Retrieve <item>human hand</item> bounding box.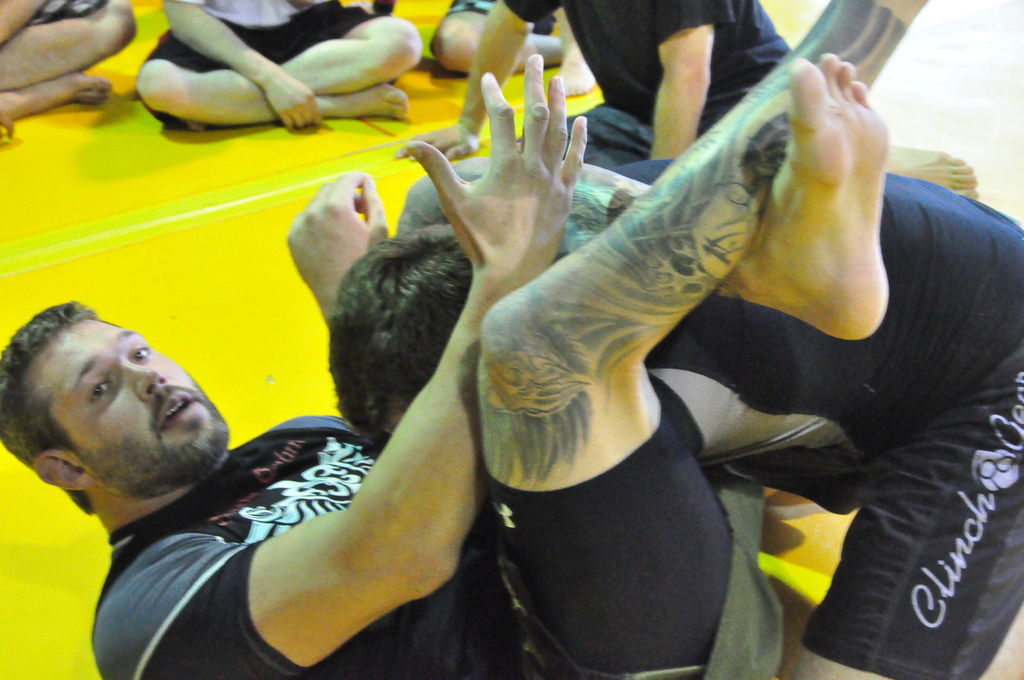
Bounding box: select_region(285, 169, 391, 321).
